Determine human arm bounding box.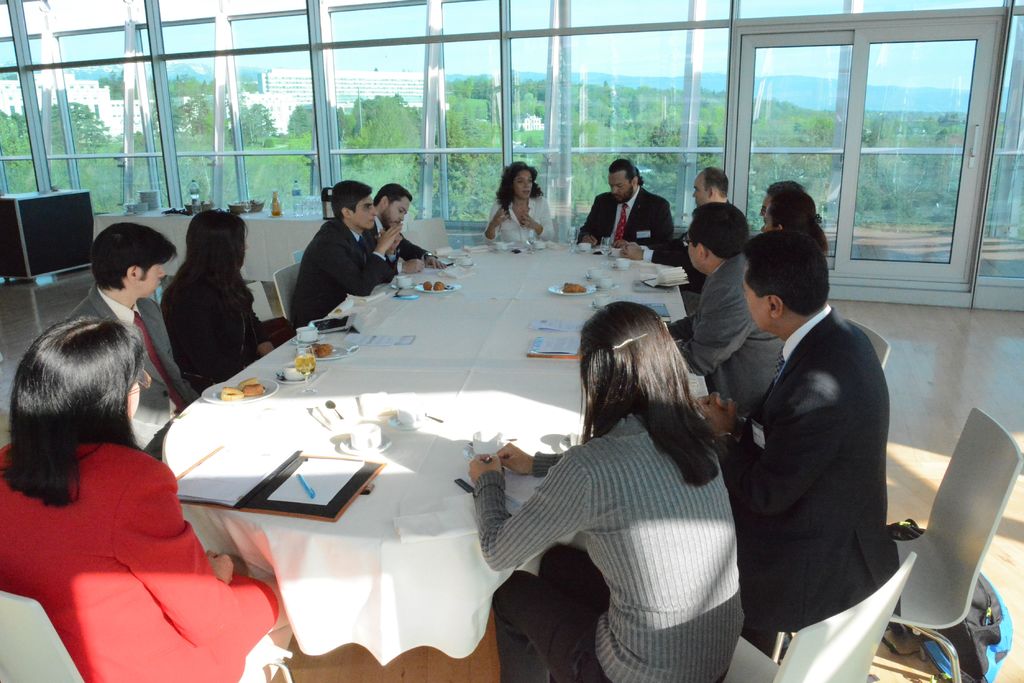
Determined: {"left": 392, "top": 253, "right": 425, "bottom": 277}.
